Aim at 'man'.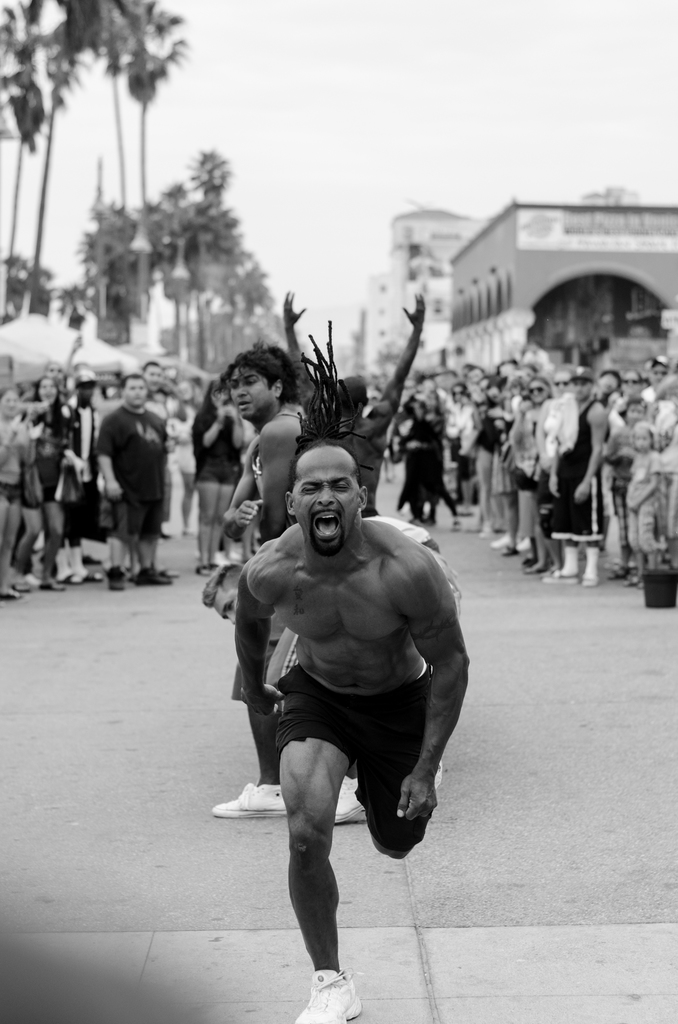
Aimed at x1=215 y1=413 x2=472 y2=984.
